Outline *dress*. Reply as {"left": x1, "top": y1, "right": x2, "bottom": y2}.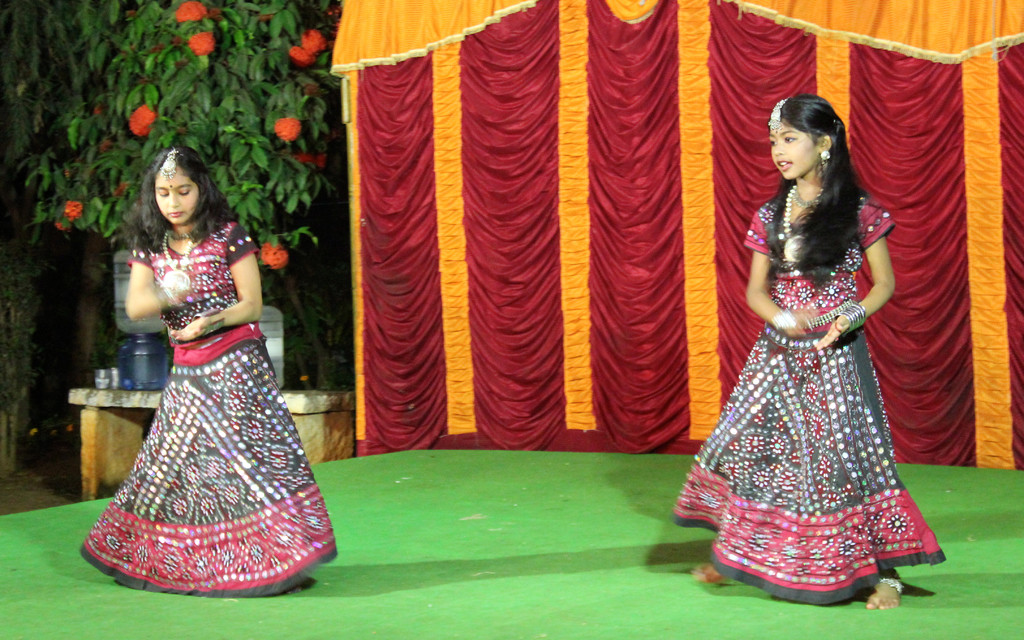
{"left": 690, "top": 159, "right": 938, "bottom": 591}.
